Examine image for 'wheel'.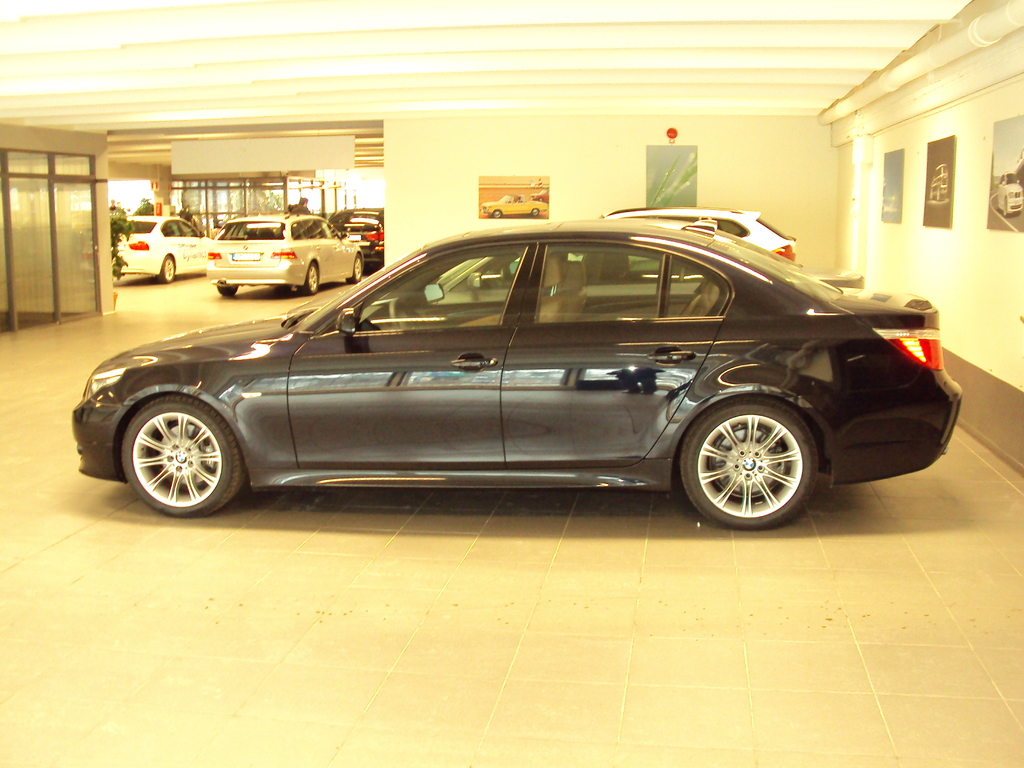
Examination result: <bbox>123, 396, 246, 518</bbox>.
